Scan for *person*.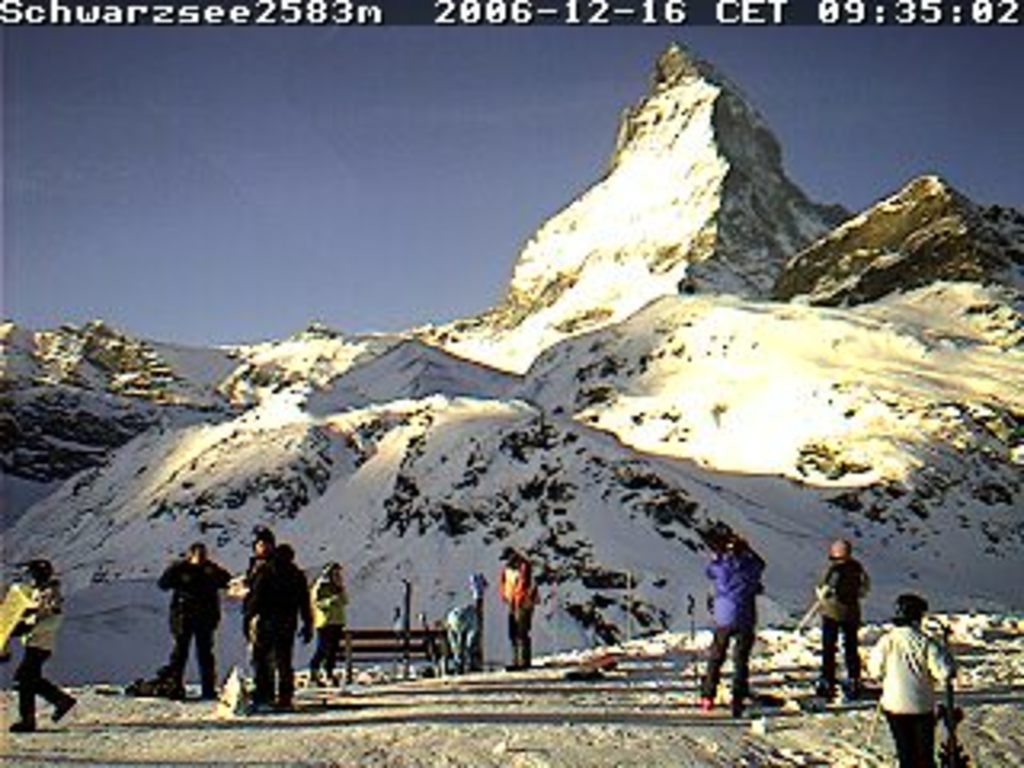
Scan result: {"left": 864, "top": 586, "right": 957, "bottom": 765}.
